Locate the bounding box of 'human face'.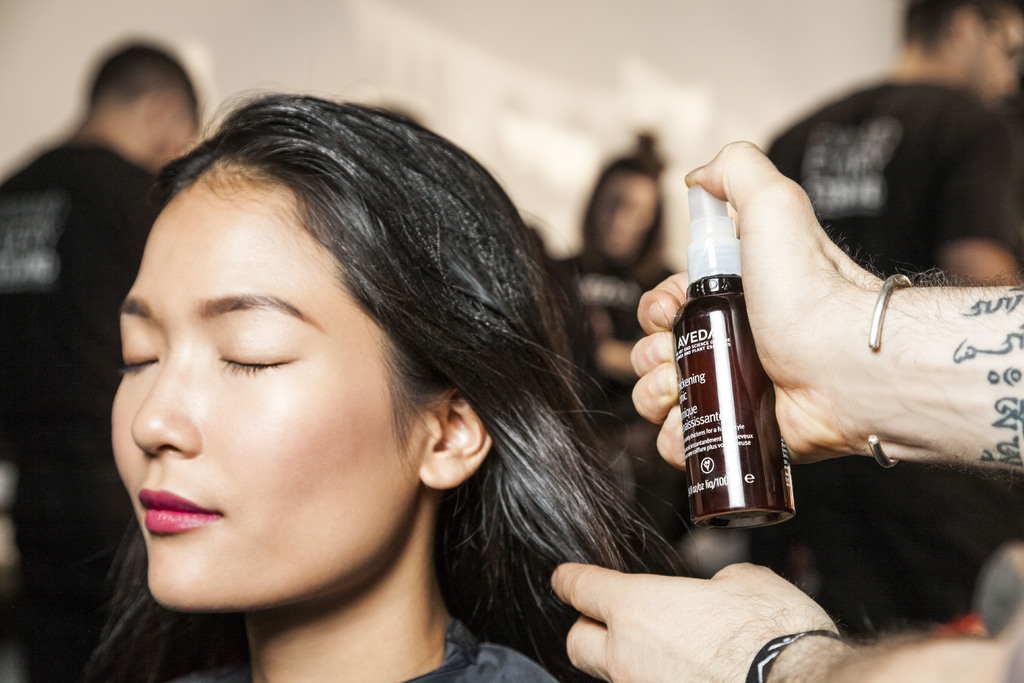
Bounding box: 148/105/196/165.
